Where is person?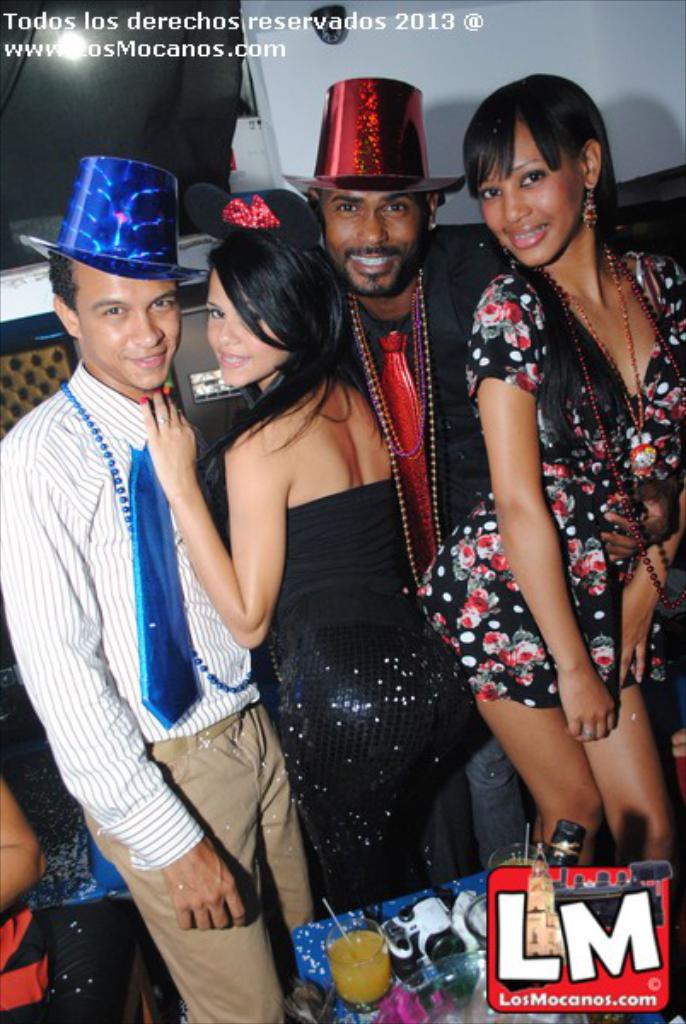
BBox(418, 70, 684, 865).
